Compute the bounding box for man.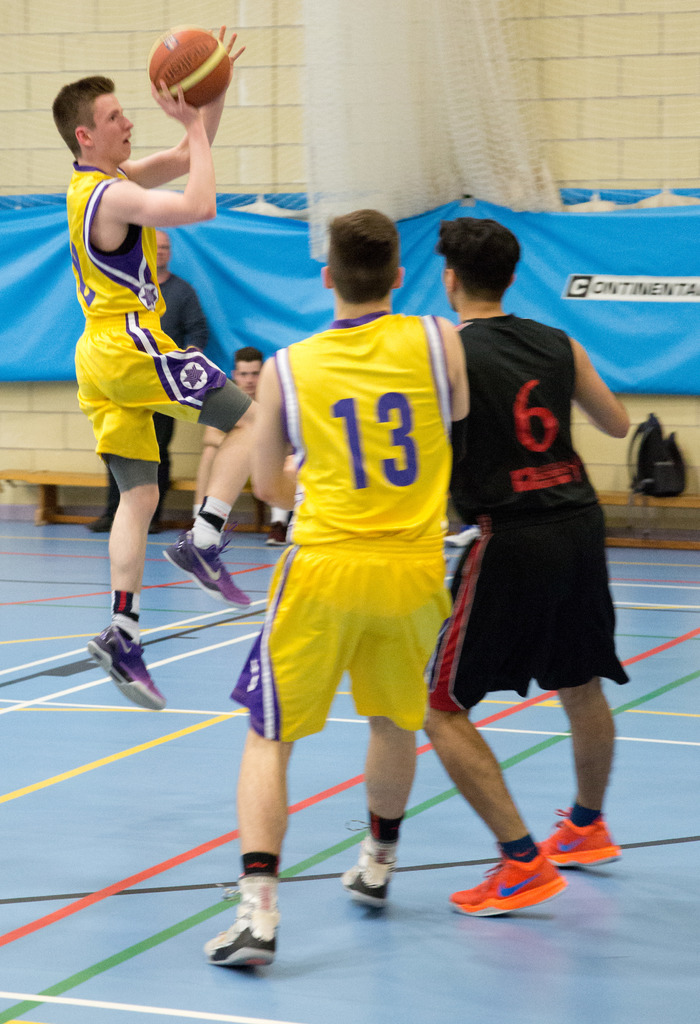
box(195, 340, 288, 547).
